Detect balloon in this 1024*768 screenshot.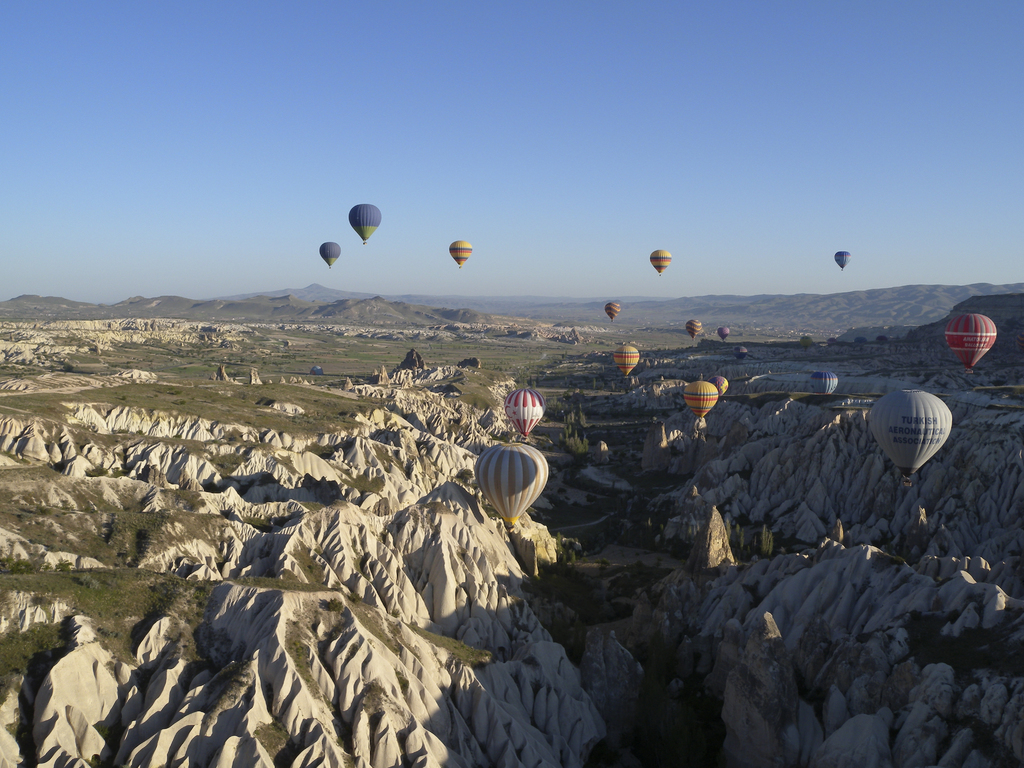
Detection: Rect(651, 249, 672, 276).
